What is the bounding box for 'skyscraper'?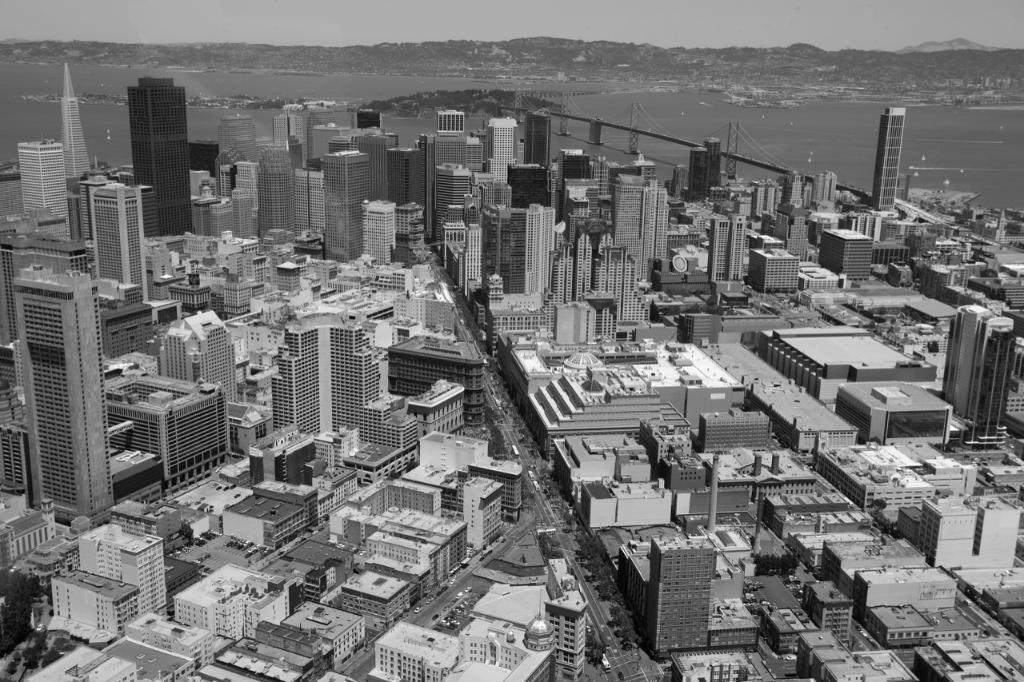
locate(101, 56, 201, 237).
